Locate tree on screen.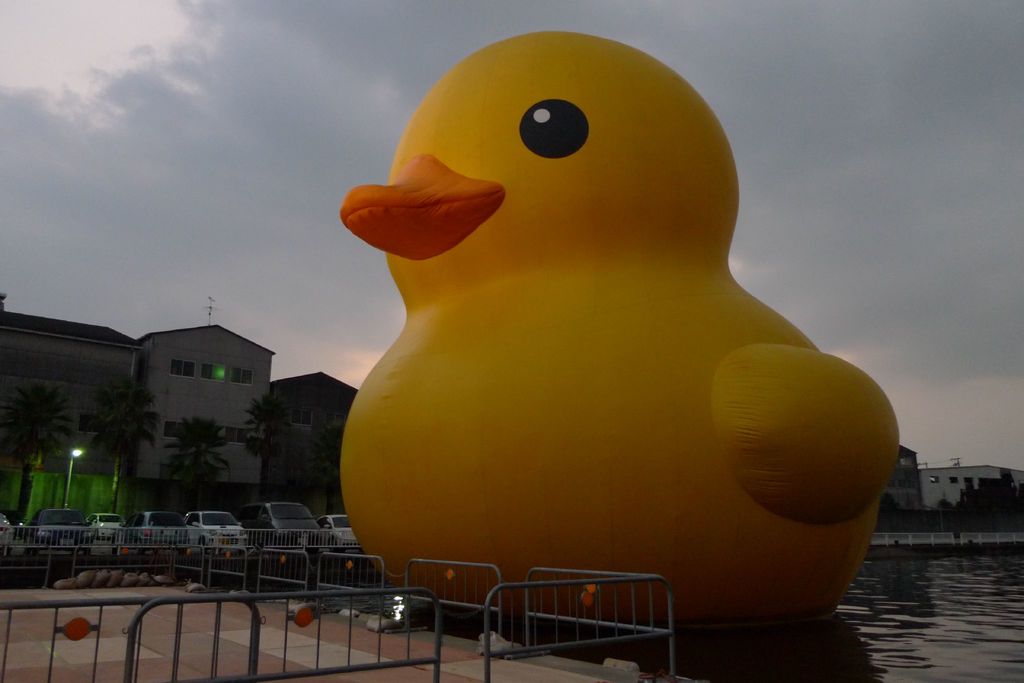
On screen at Rect(74, 383, 189, 513).
